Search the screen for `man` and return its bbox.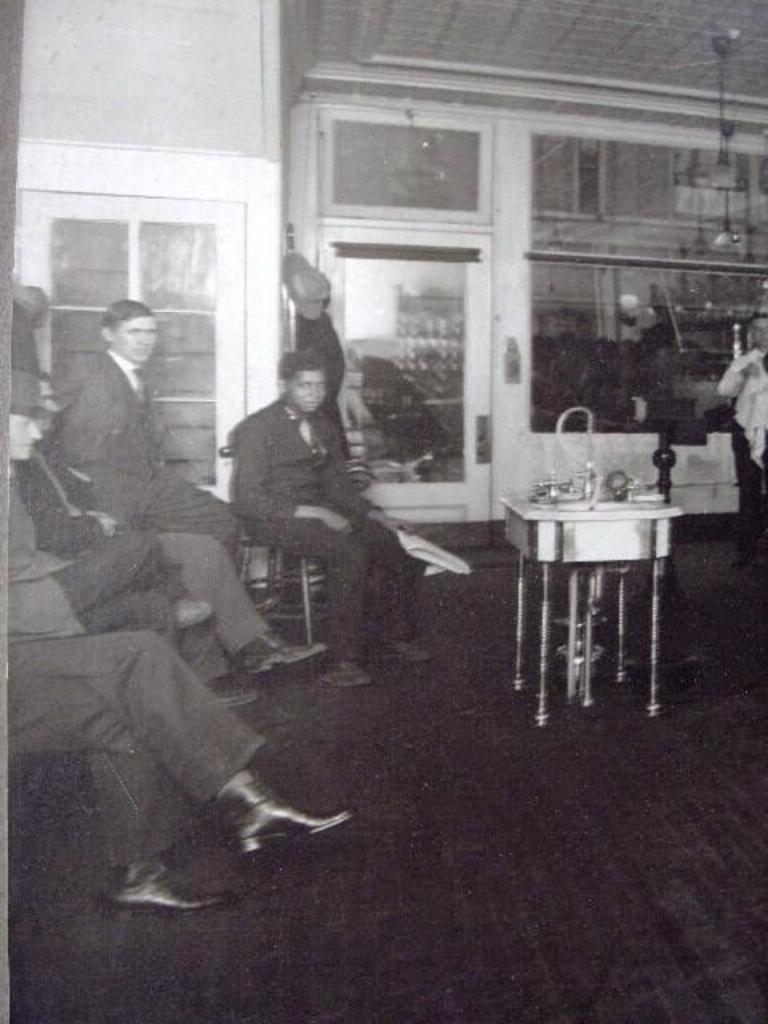
Found: x1=216 y1=312 x2=430 y2=680.
